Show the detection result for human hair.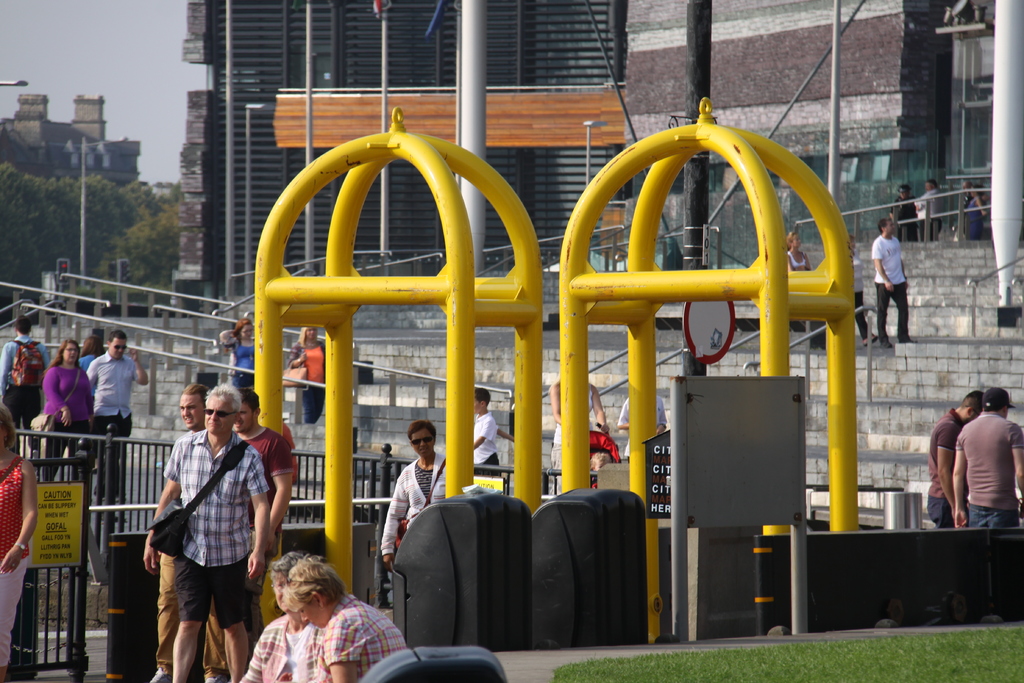
202/383/242/420.
